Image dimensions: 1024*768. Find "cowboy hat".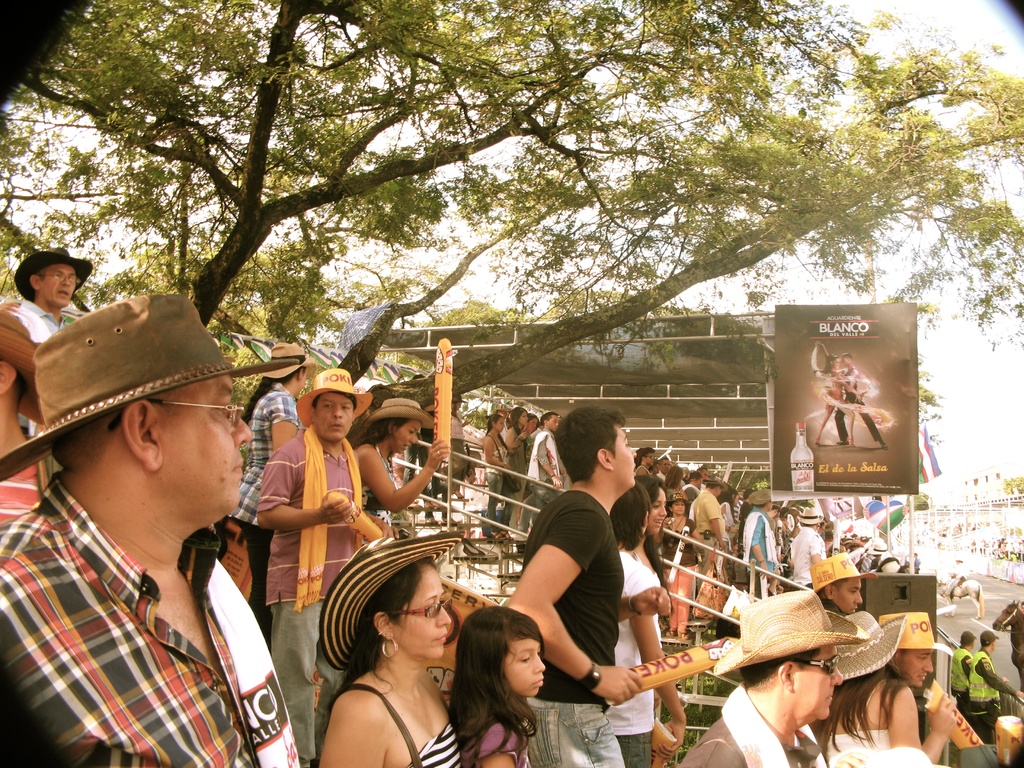
Rect(795, 507, 826, 524).
